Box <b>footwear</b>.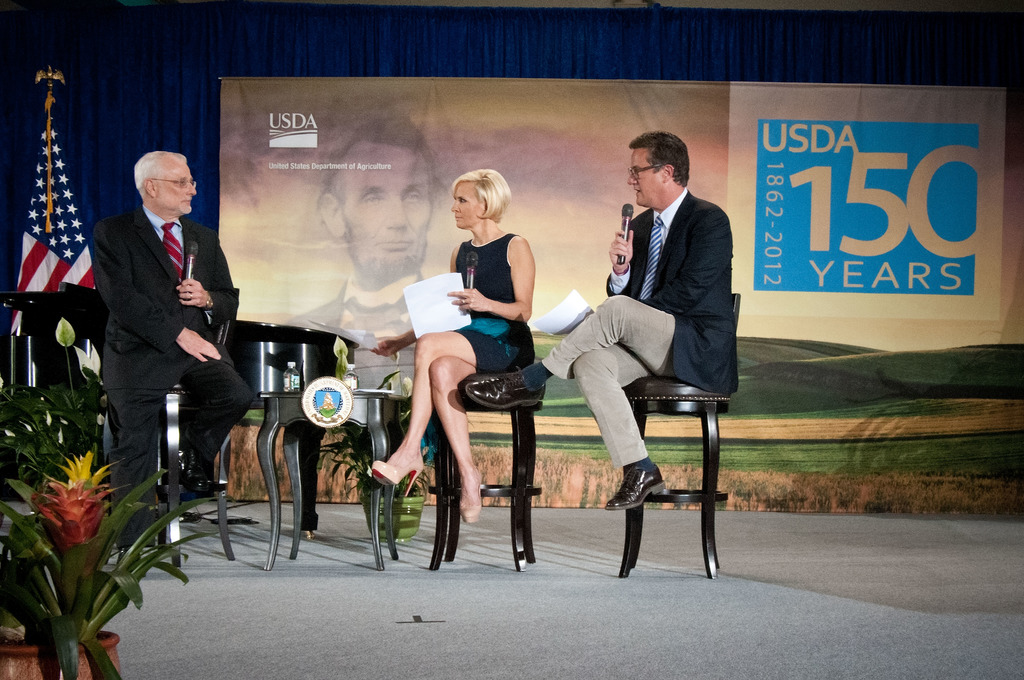
{"x1": 372, "y1": 459, "x2": 426, "y2": 498}.
